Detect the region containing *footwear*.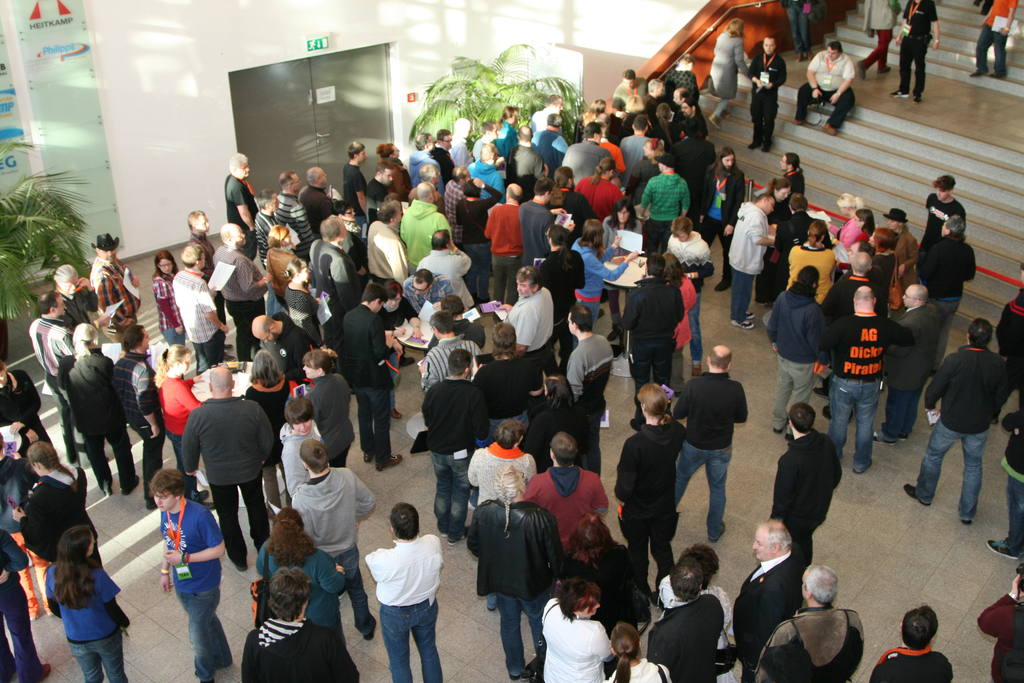
crop(874, 66, 890, 74).
